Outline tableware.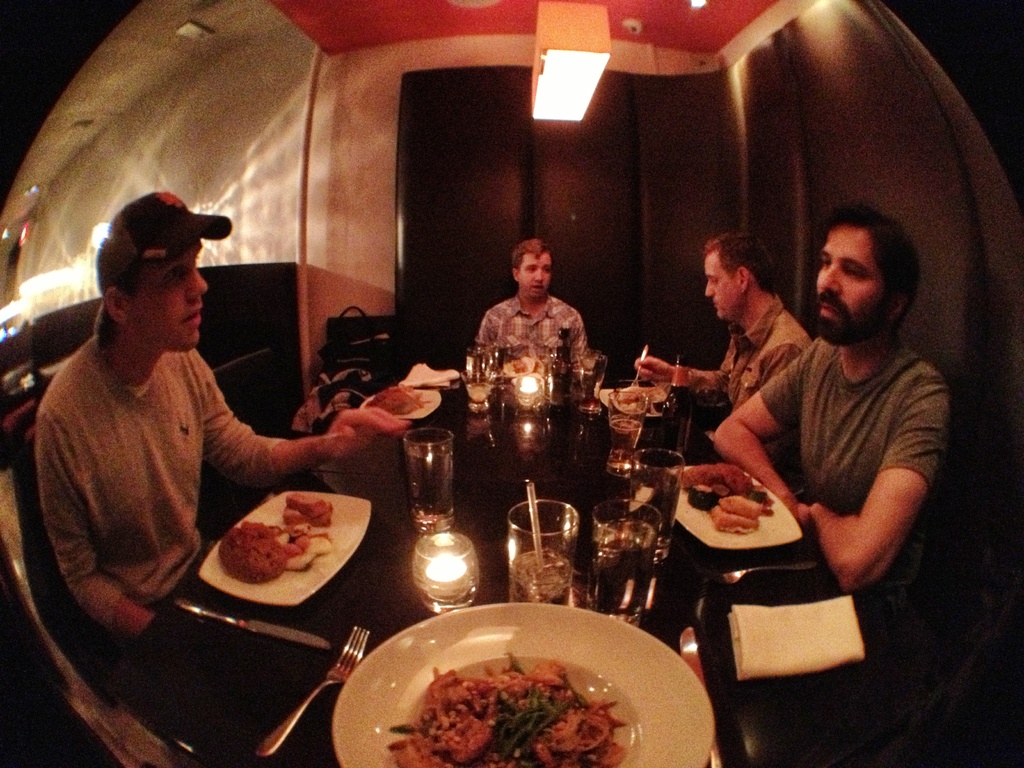
Outline: (591, 494, 652, 627).
